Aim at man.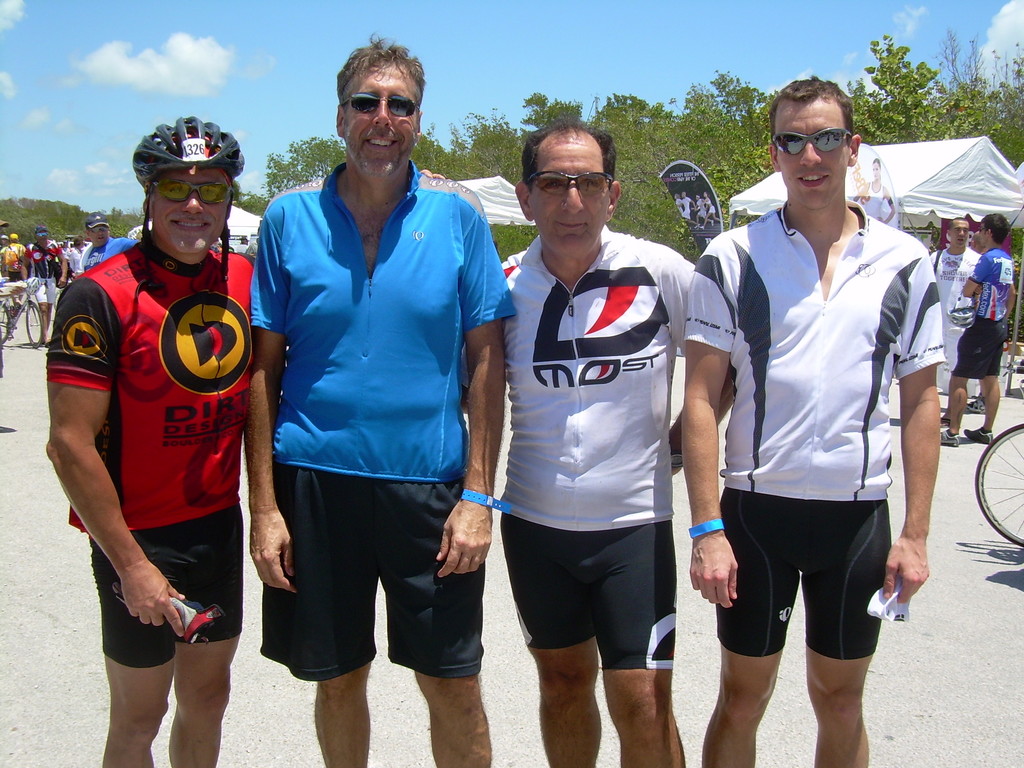
Aimed at region(35, 111, 267, 767).
